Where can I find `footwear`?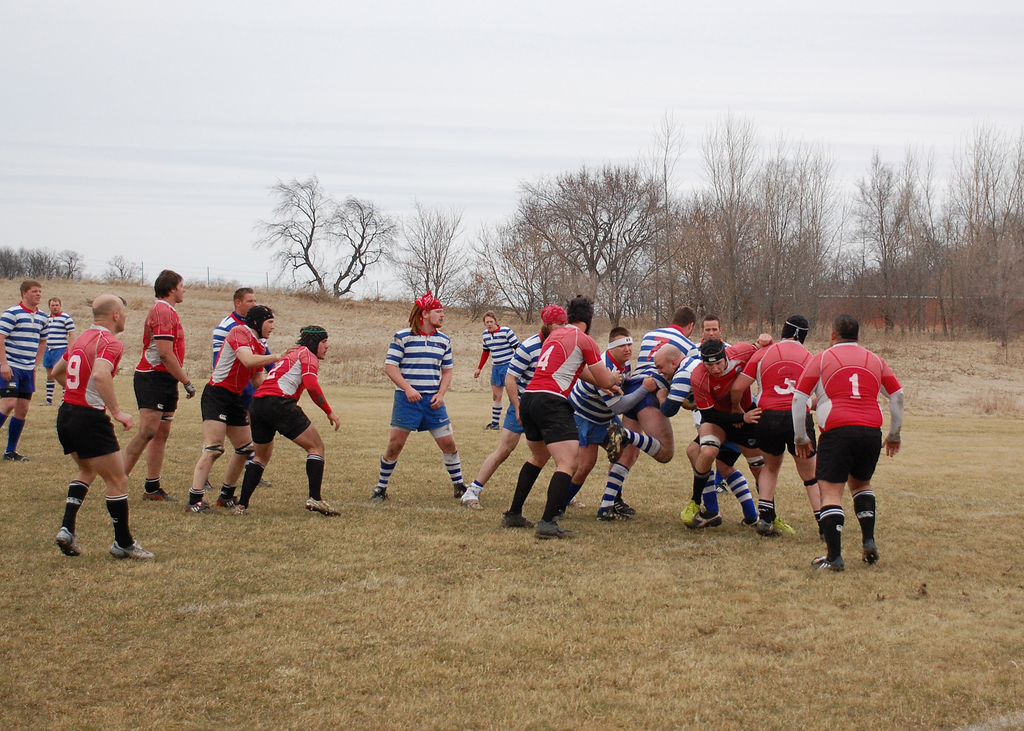
You can find it at Rect(140, 488, 177, 504).
